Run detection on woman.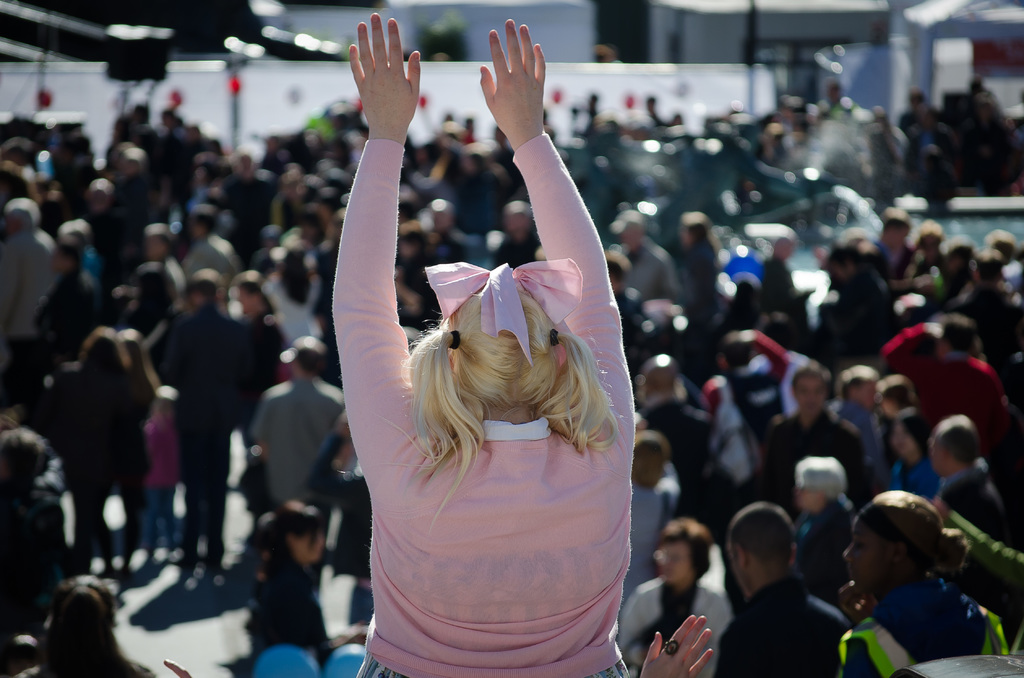
Result: x1=123 y1=251 x2=179 y2=338.
